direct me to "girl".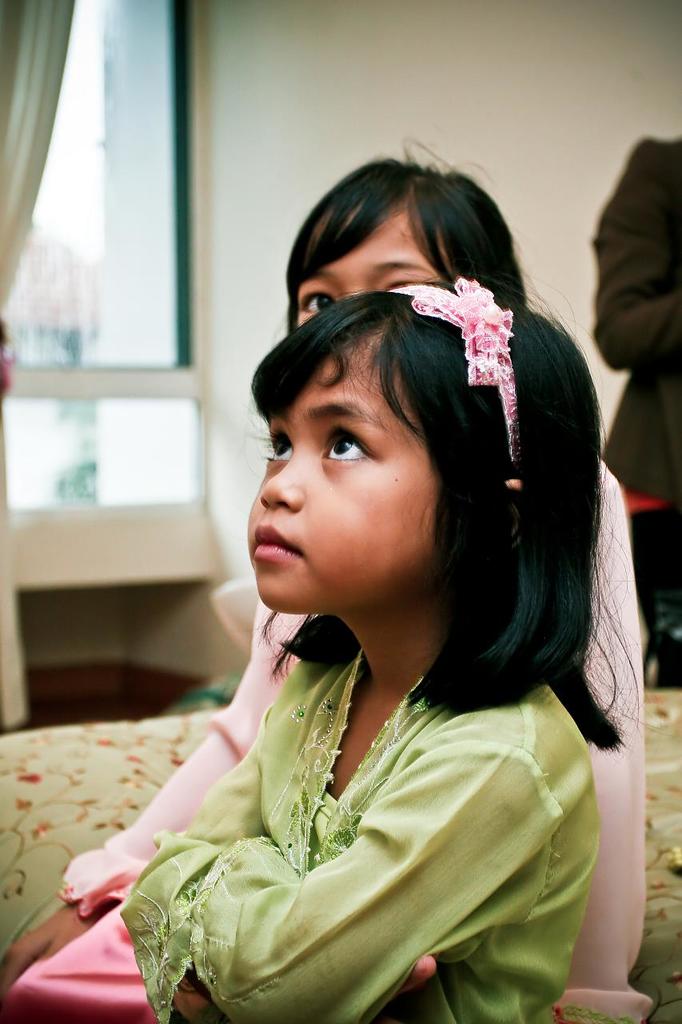
Direction: locate(0, 135, 648, 1023).
